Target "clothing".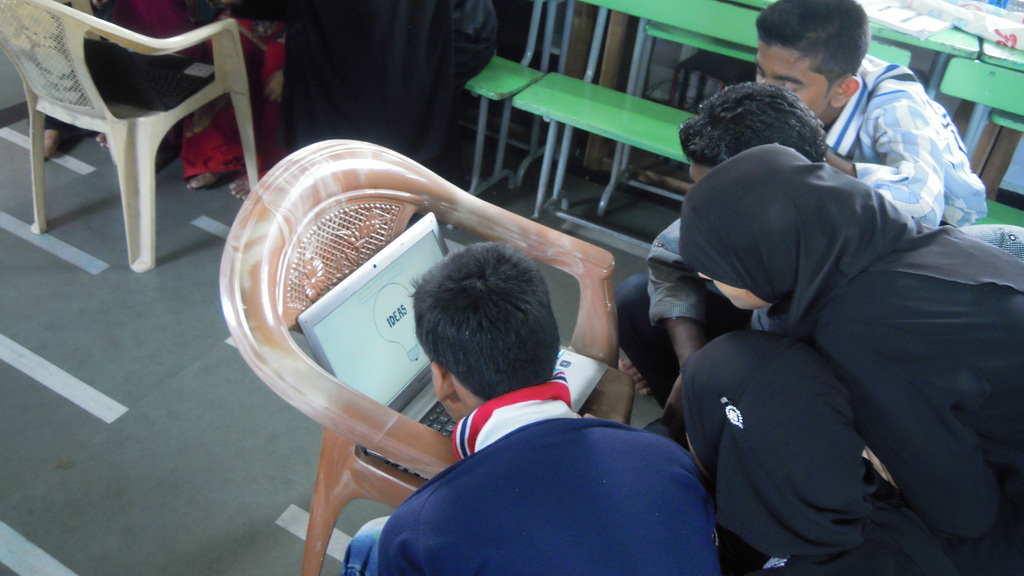
Target region: locate(177, 0, 279, 179).
